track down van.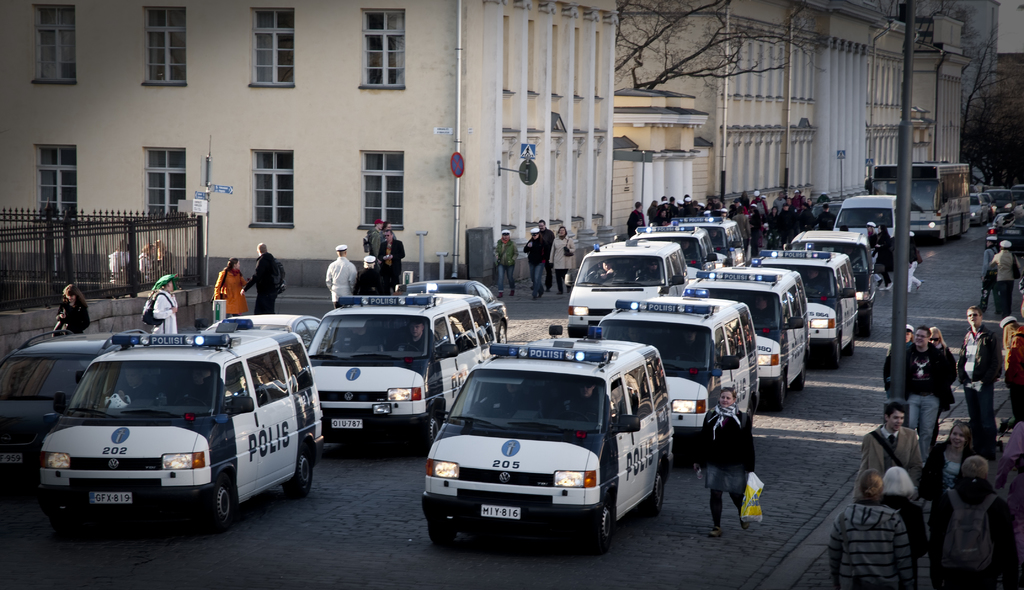
Tracked to bbox=[624, 223, 716, 282].
